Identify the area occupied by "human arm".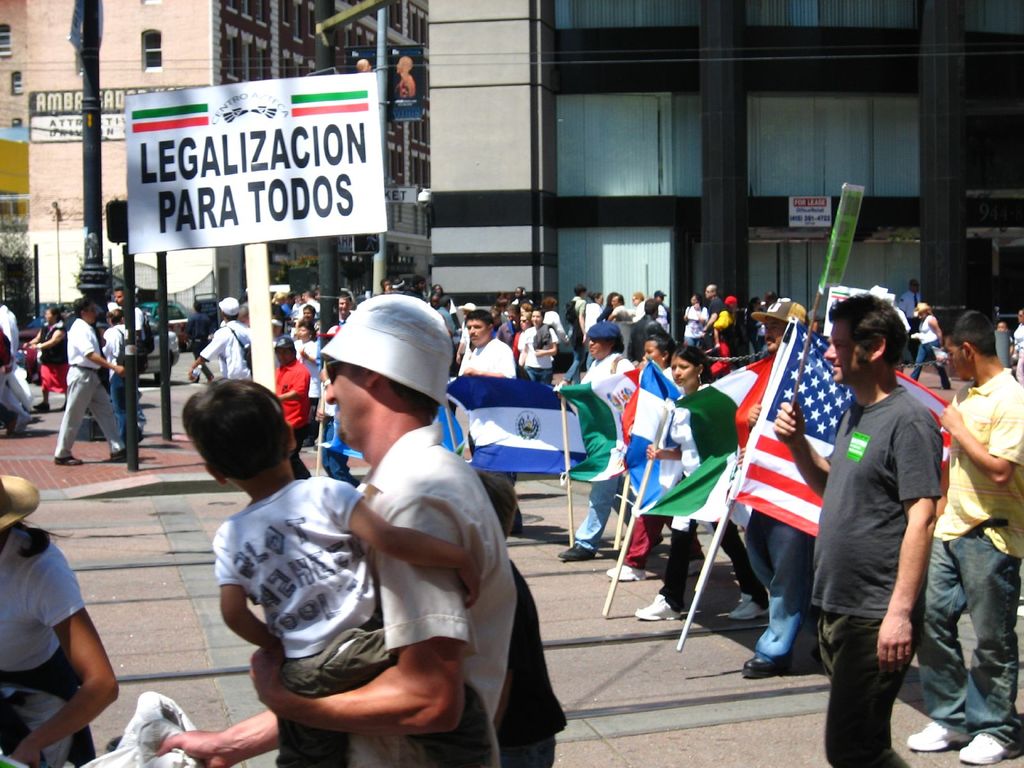
Area: (x1=317, y1=471, x2=473, y2=583).
